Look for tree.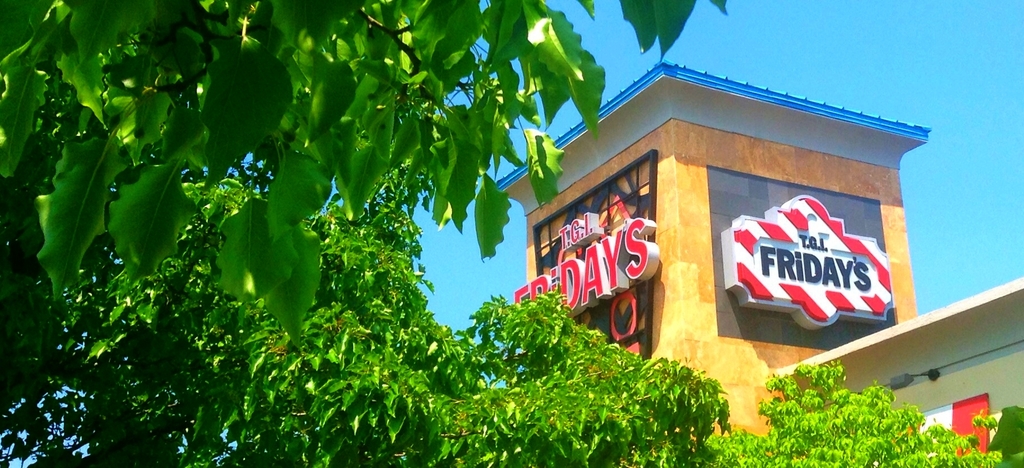
Found: 0/0/1023/467.
